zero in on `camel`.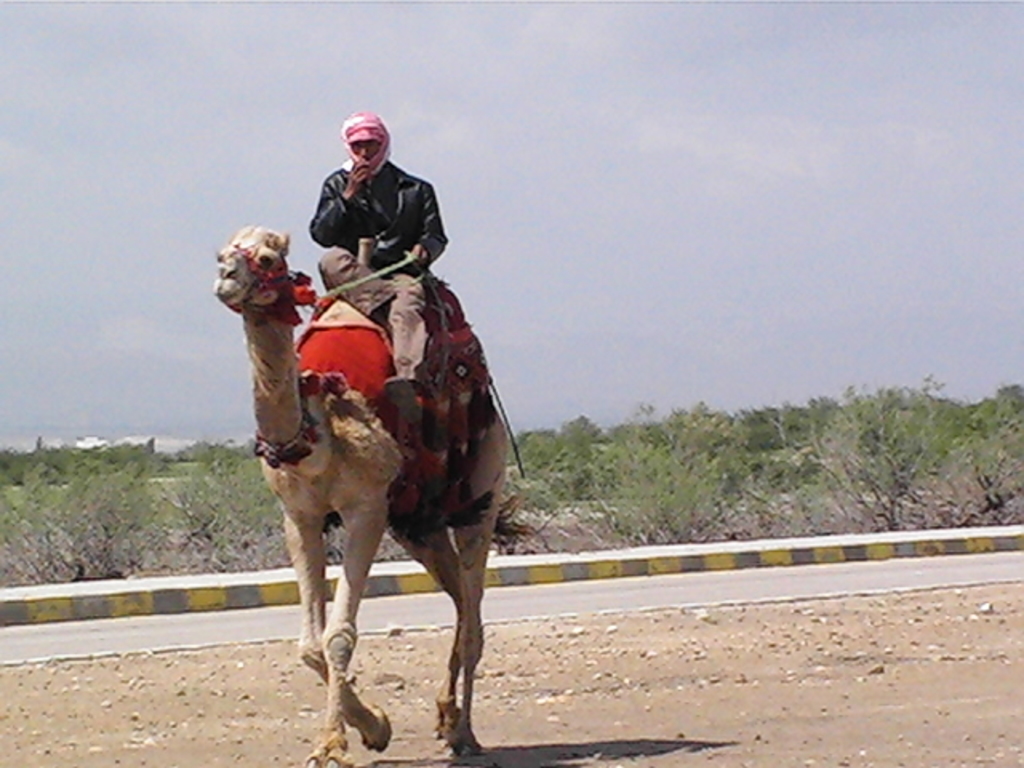
Zeroed in: box=[210, 224, 552, 766].
